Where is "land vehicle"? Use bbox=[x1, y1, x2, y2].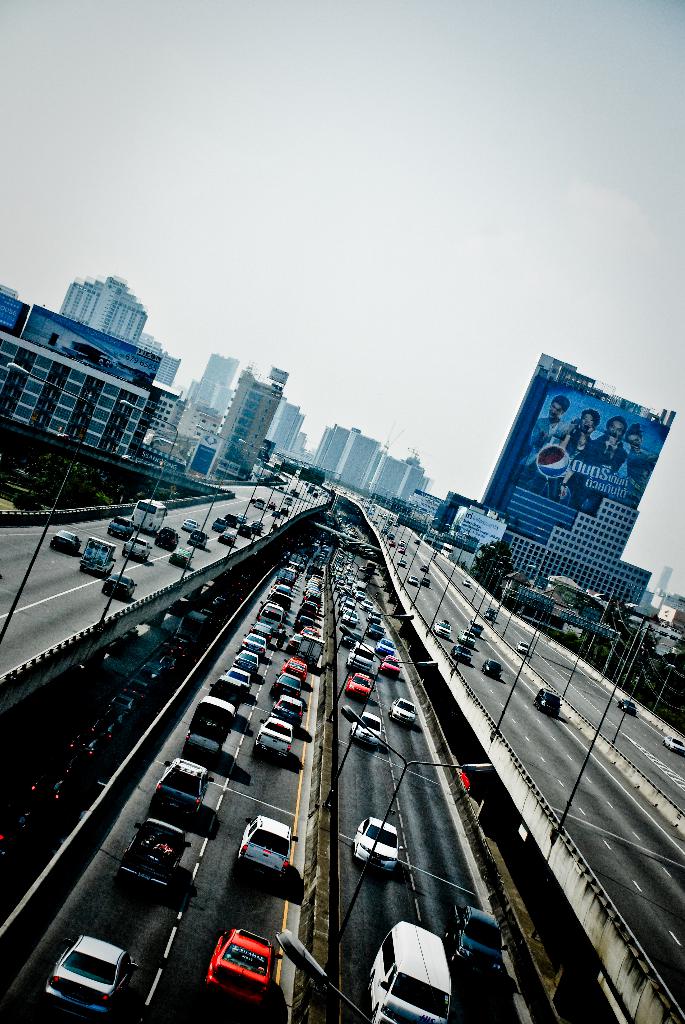
bbox=[345, 676, 366, 695].
